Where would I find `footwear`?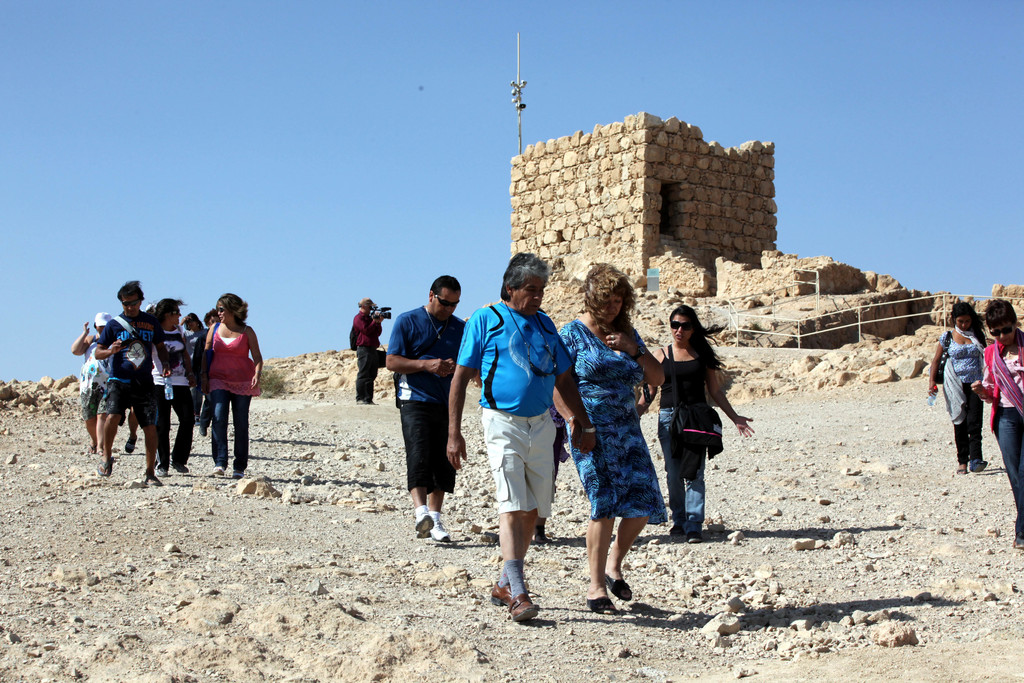
At BBox(428, 518, 451, 543).
